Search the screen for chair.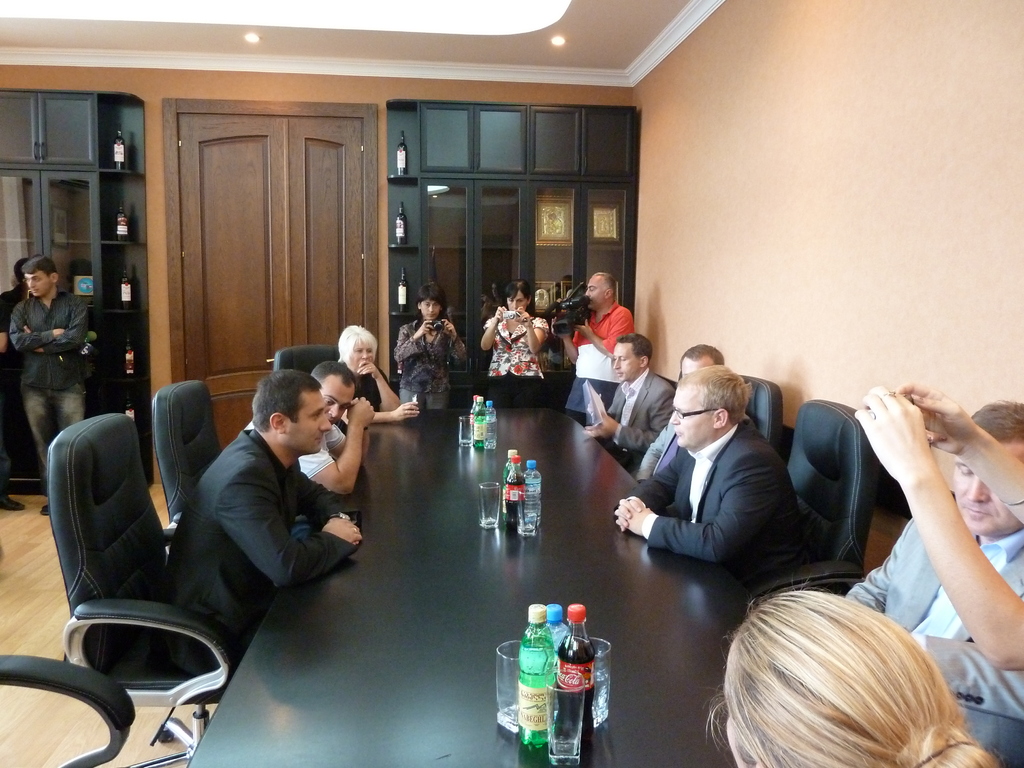
Found at <region>271, 345, 345, 380</region>.
